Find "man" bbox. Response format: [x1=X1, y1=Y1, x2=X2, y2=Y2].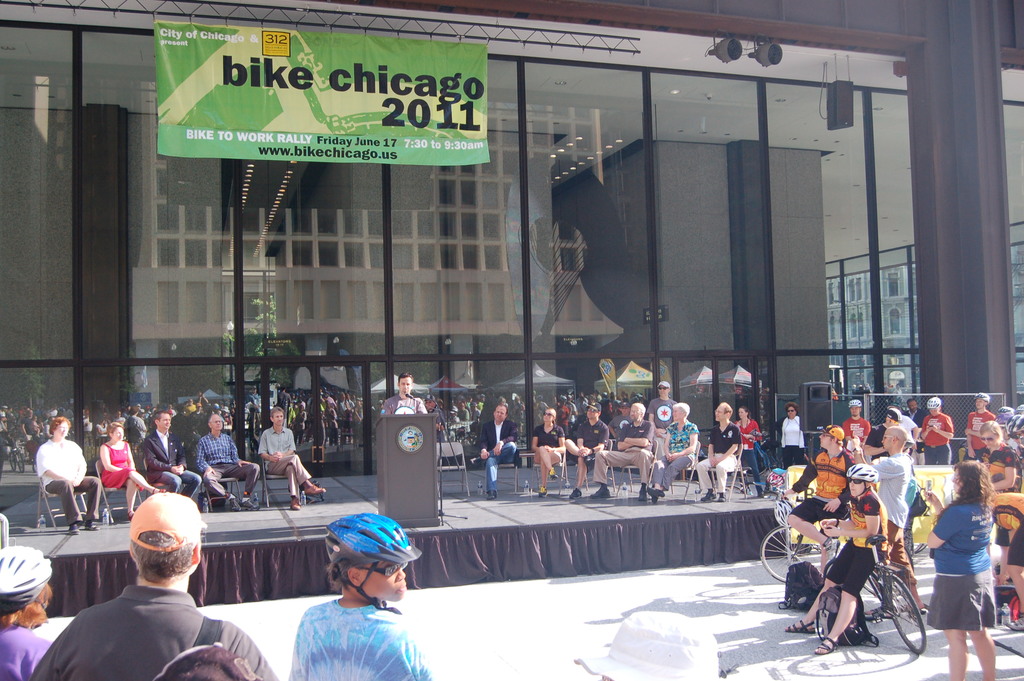
[x1=376, y1=372, x2=425, y2=422].
